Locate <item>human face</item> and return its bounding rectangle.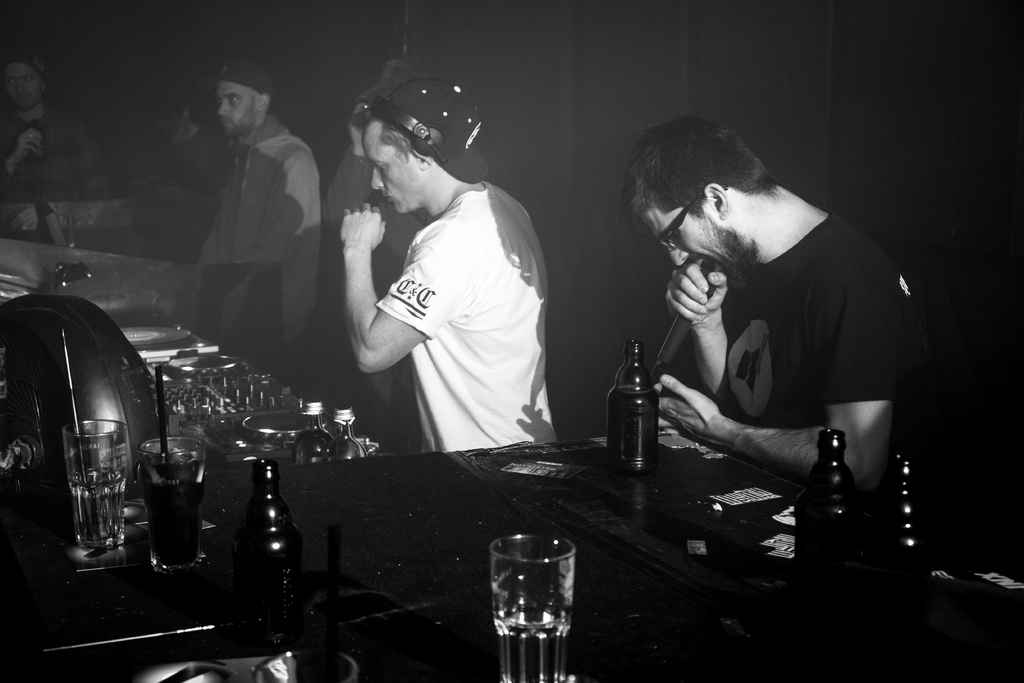
region(369, 114, 421, 217).
